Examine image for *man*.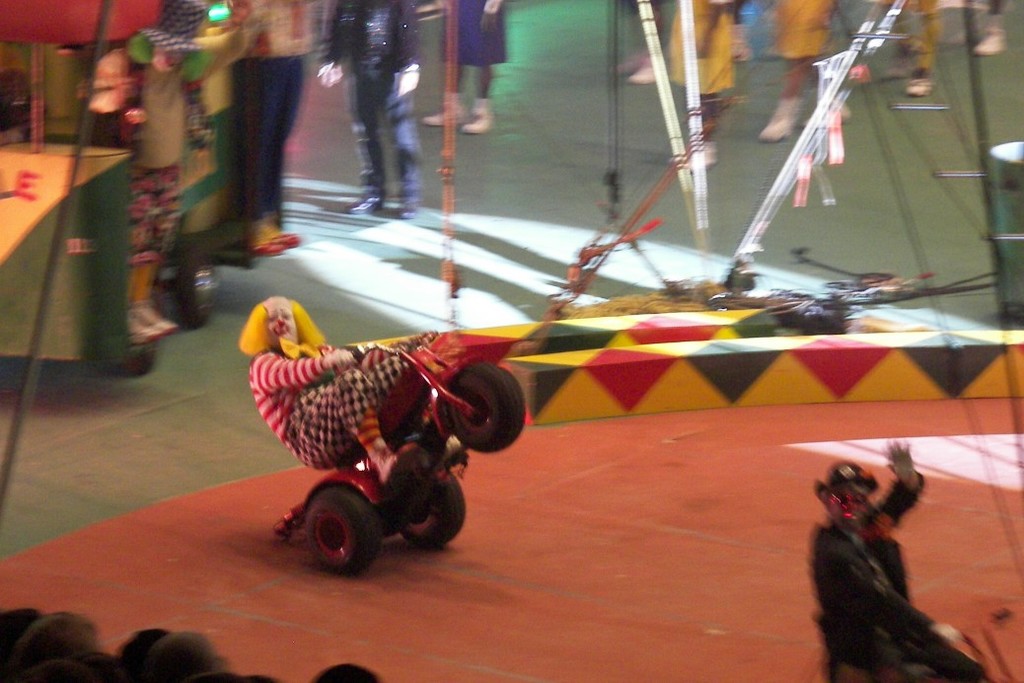
Examination result: pyautogui.locateOnScreen(314, 0, 422, 216).
